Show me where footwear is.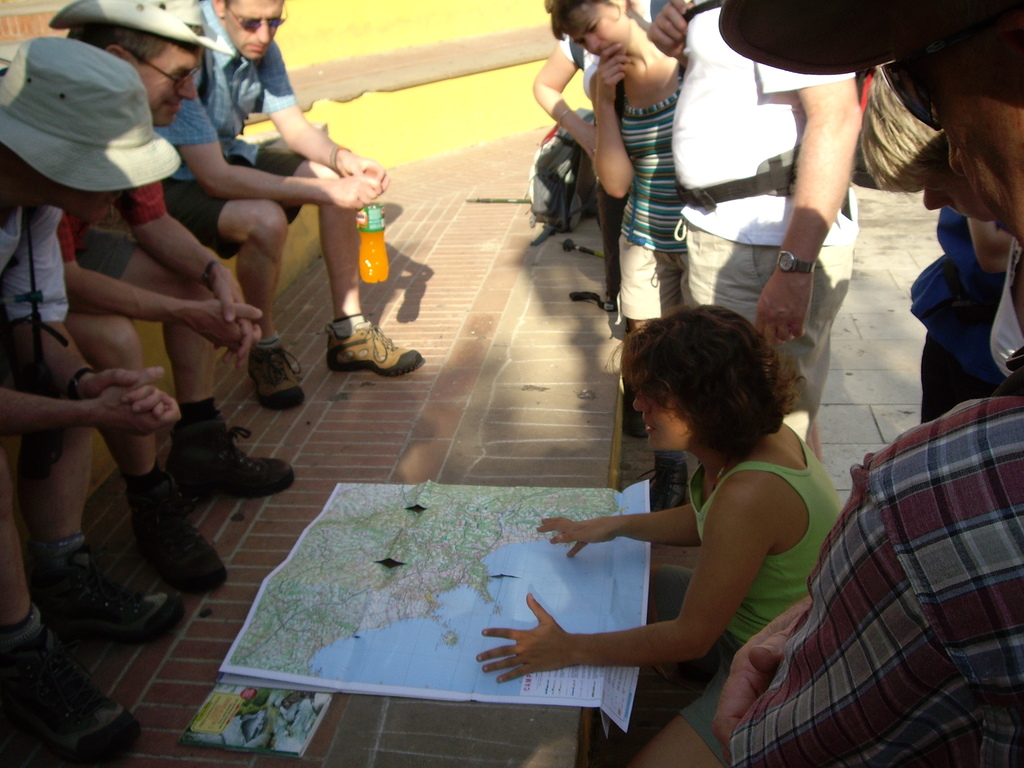
footwear is at locate(134, 477, 230, 596).
